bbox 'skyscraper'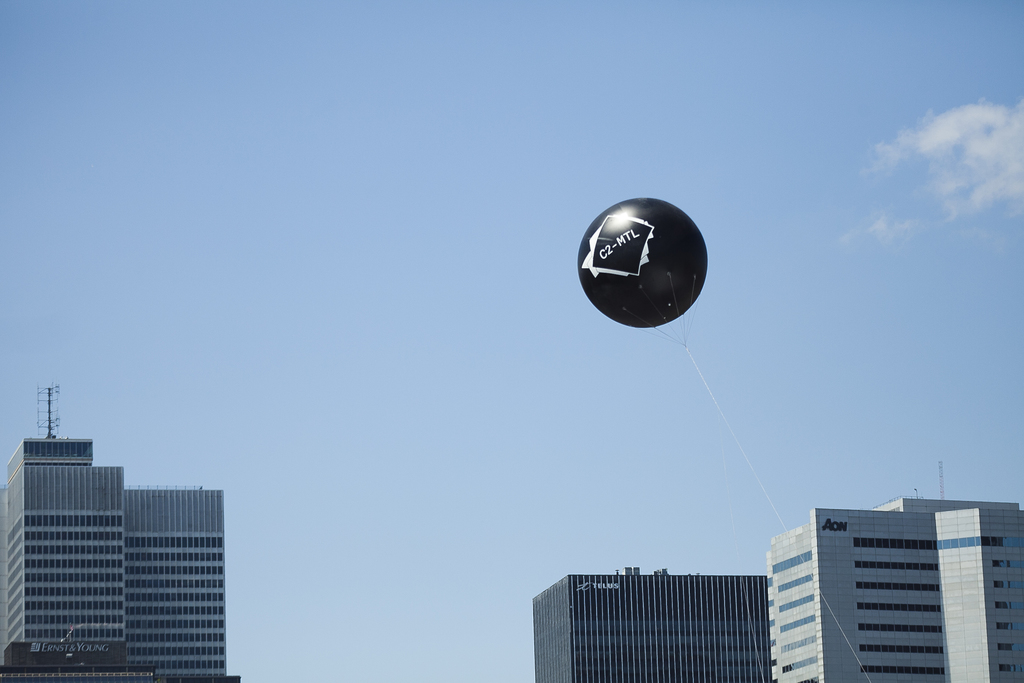
762 491 1020 682
